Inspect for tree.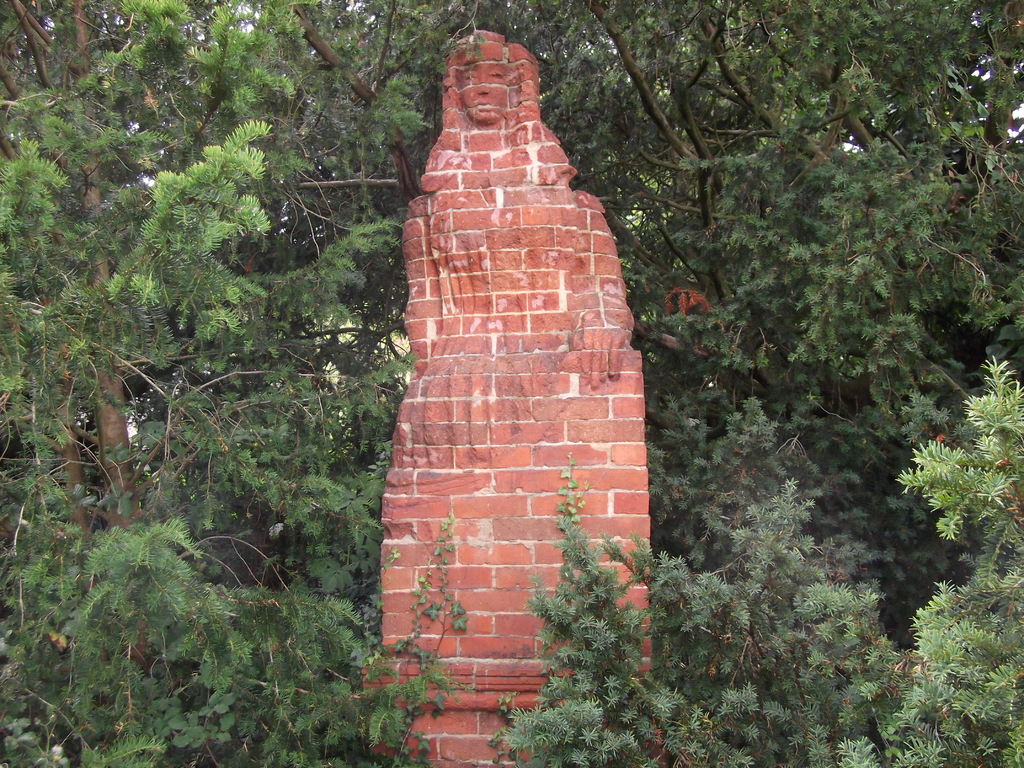
Inspection: select_region(484, 399, 899, 767).
